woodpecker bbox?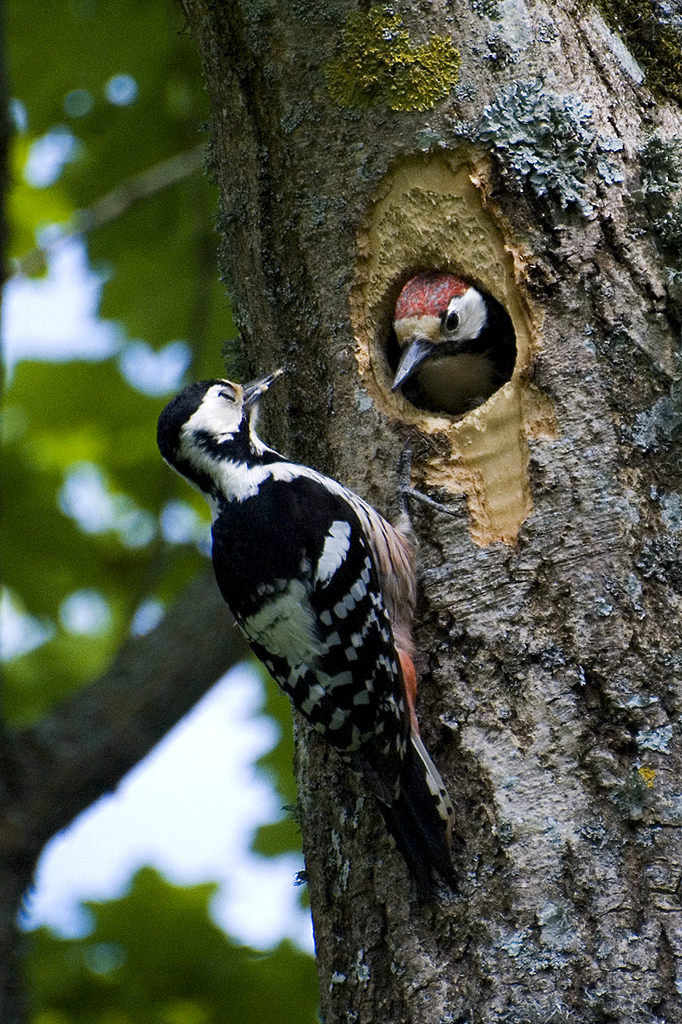
(x1=388, y1=271, x2=514, y2=395)
